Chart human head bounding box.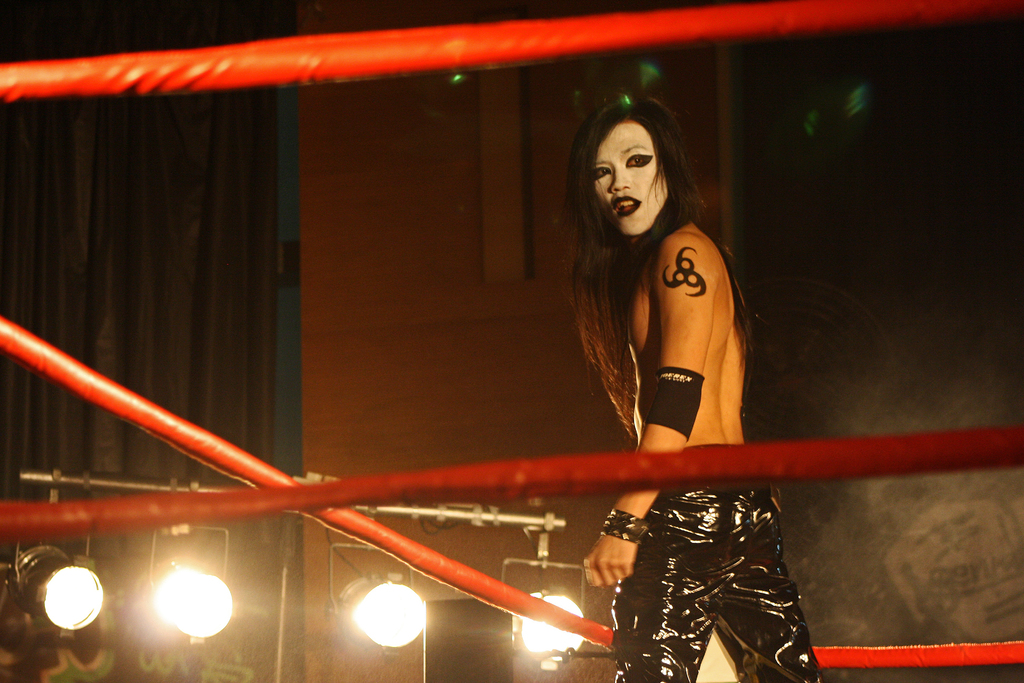
Charted: BBox(579, 95, 692, 236).
